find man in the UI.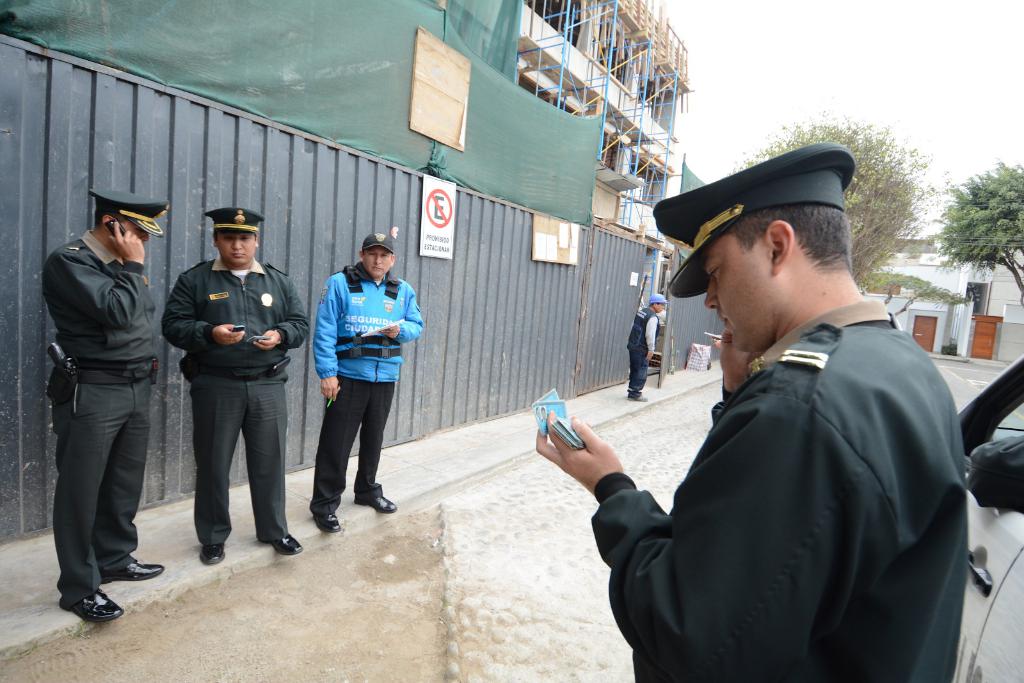
UI element at box(44, 186, 172, 626).
